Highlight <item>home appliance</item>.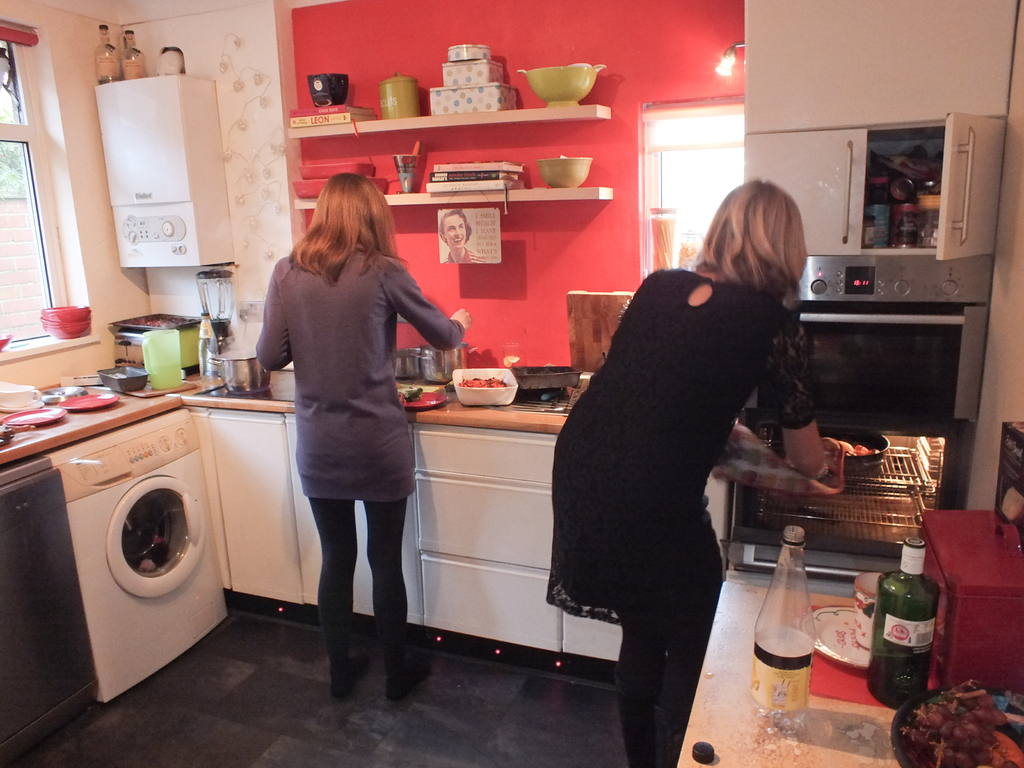
Highlighted region: bbox=[0, 452, 99, 767].
